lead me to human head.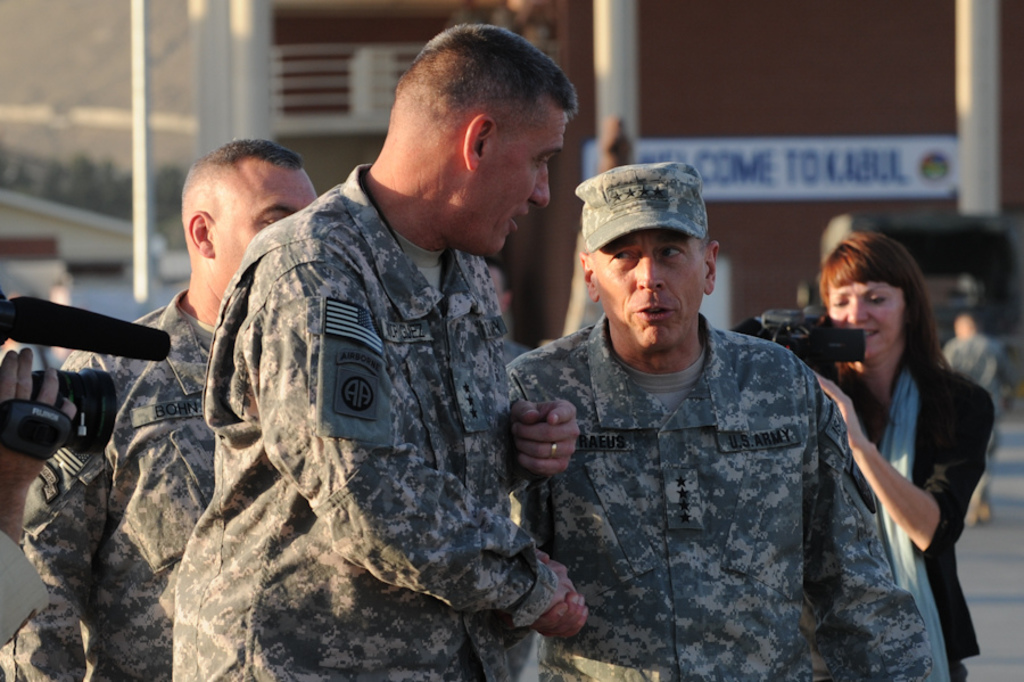
Lead to pyautogui.locateOnScreen(391, 20, 577, 253).
